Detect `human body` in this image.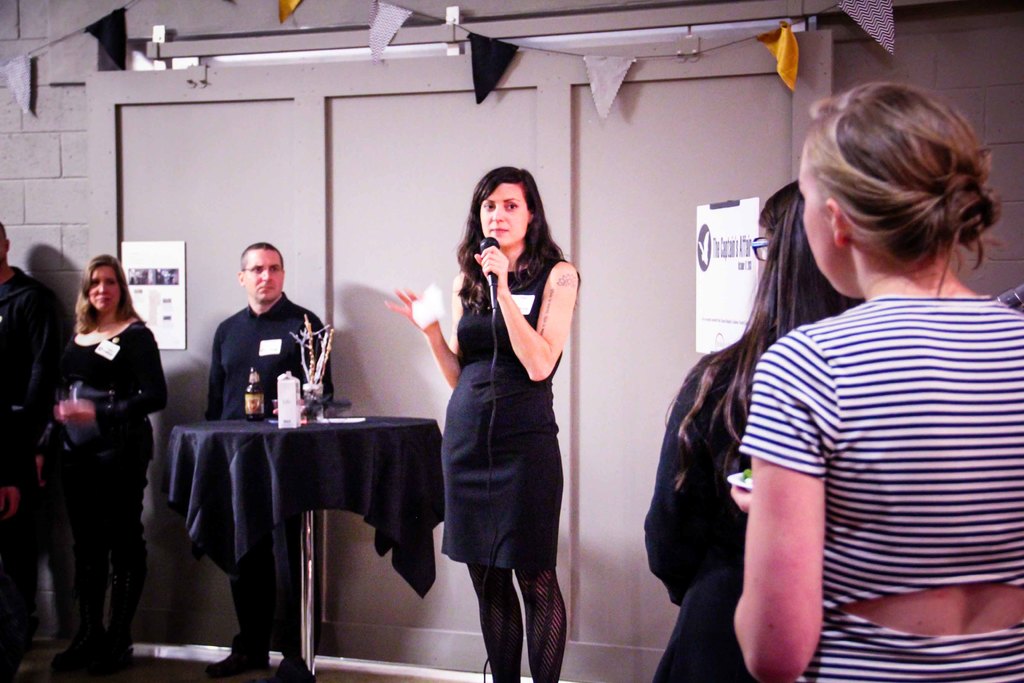
Detection: 726/288/1023/682.
